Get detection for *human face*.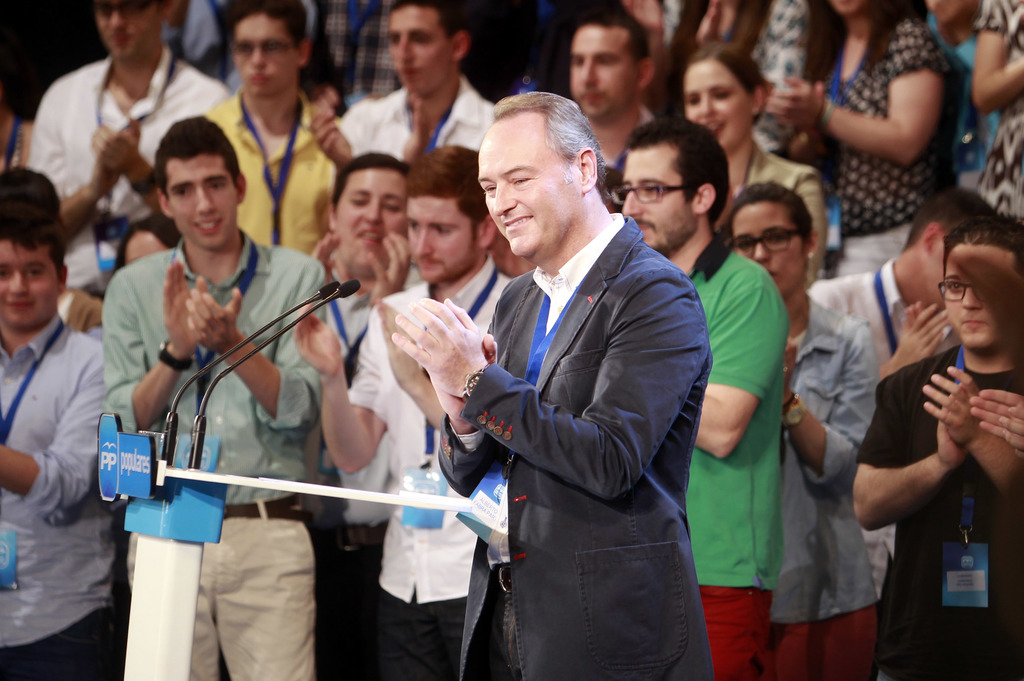
Detection: (614, 143, 701, 244).
